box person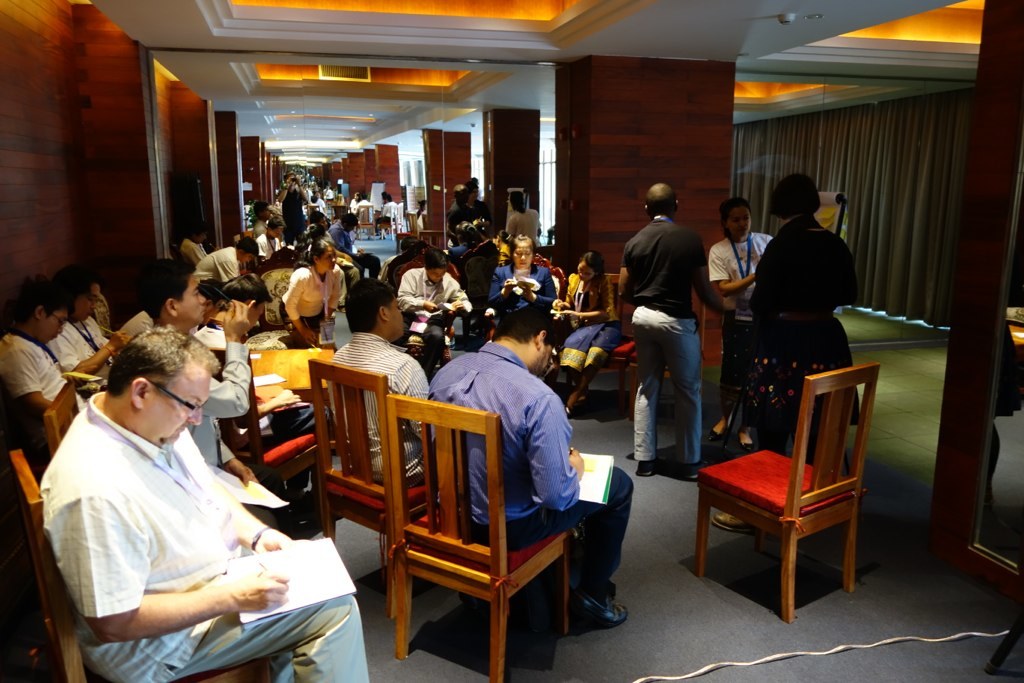
(left=351, top=191, right=374, bottom=218)
